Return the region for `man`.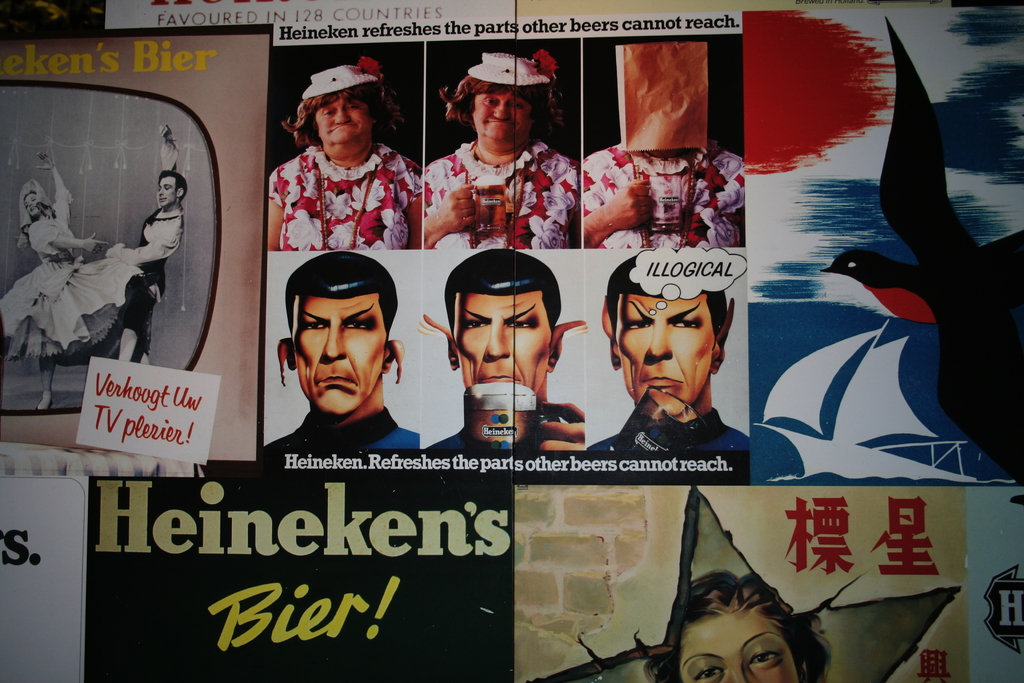
[276,247,416,460].
